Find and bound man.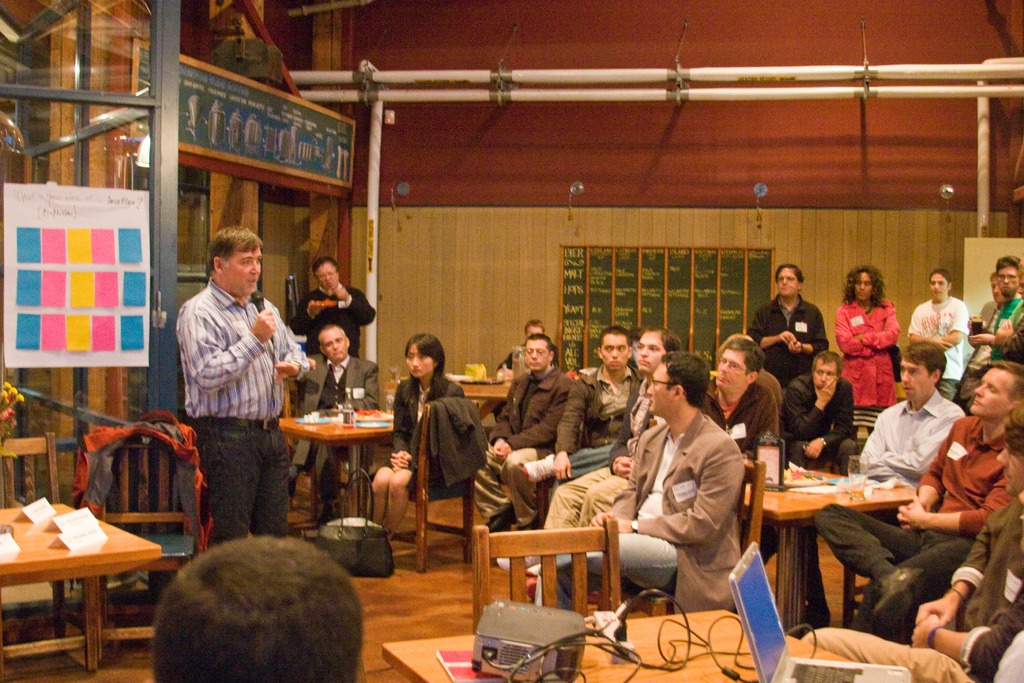
Bound: x1=522 y1=331 x2=647 y2=511.
